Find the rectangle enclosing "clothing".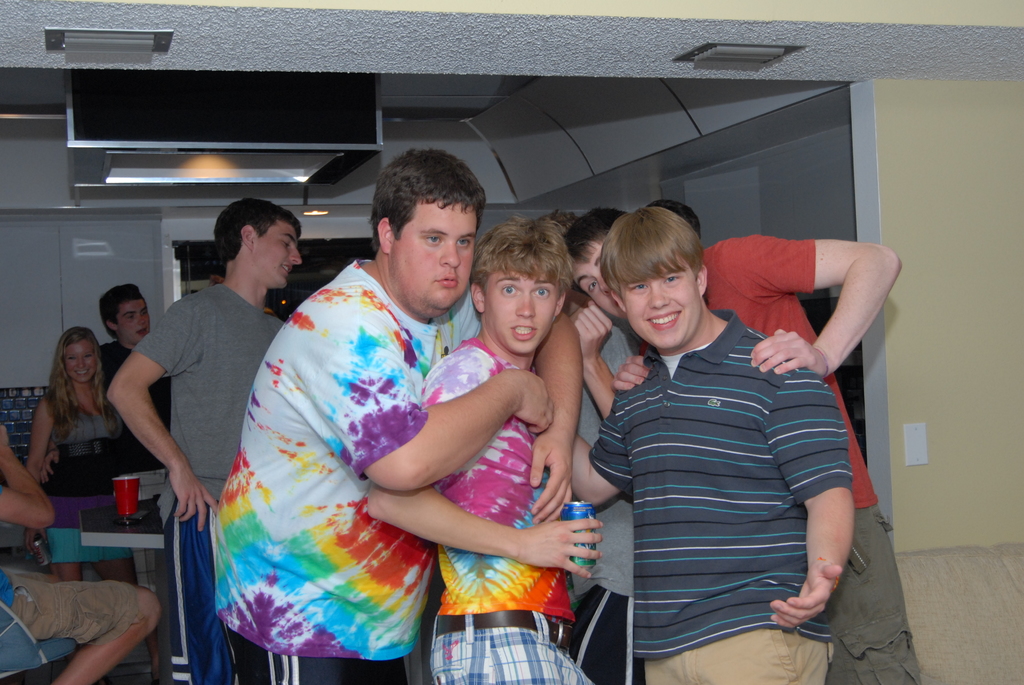
Rect(99, 341, 173, 466).
